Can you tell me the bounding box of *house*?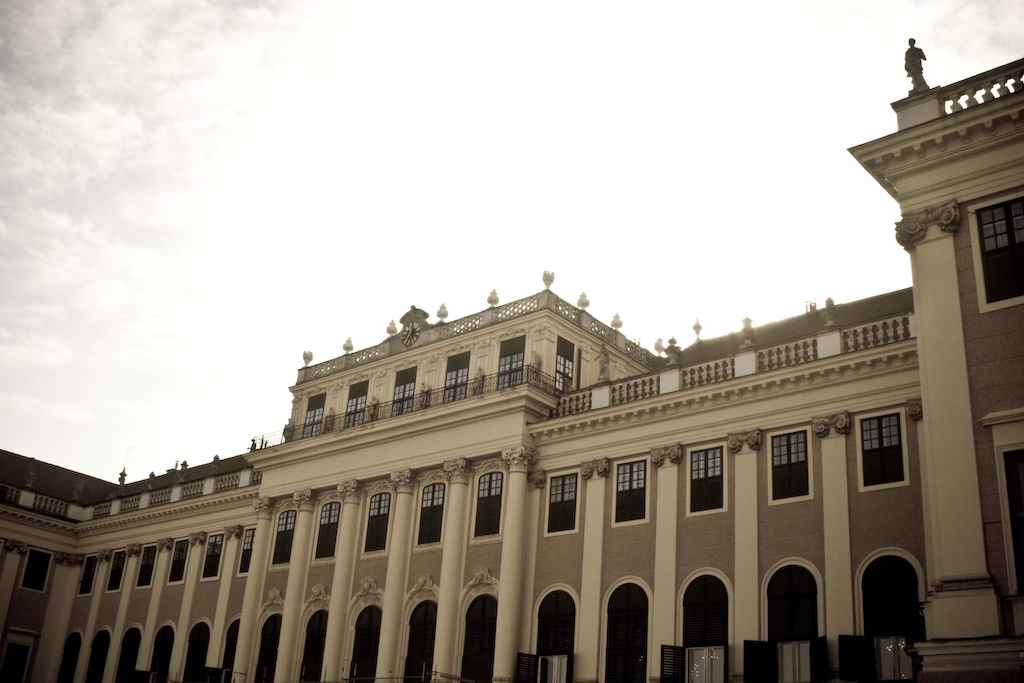
(left=854, top=60, right=1017, bottom=682).
